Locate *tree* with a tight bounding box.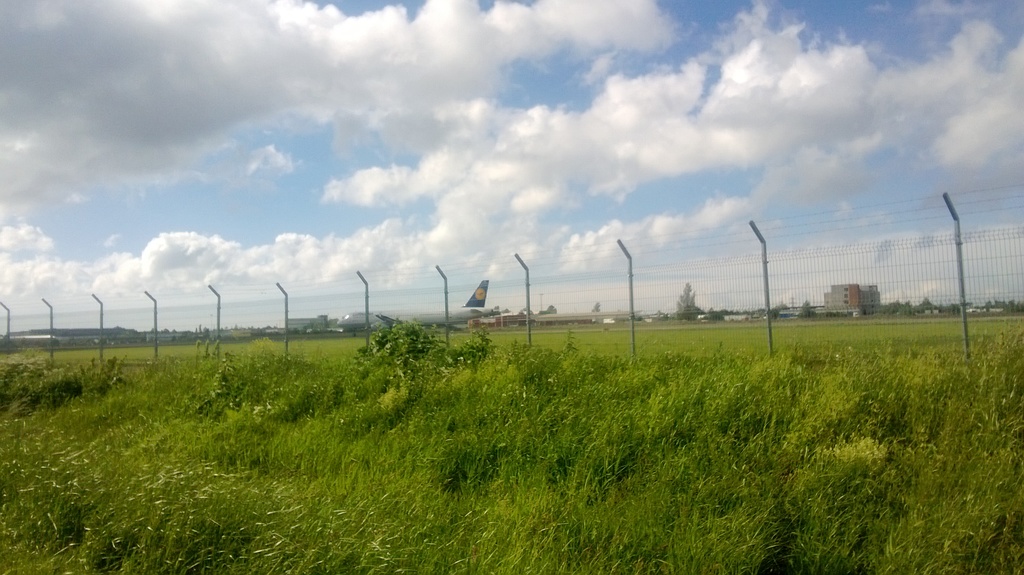
542 302 558 314.
